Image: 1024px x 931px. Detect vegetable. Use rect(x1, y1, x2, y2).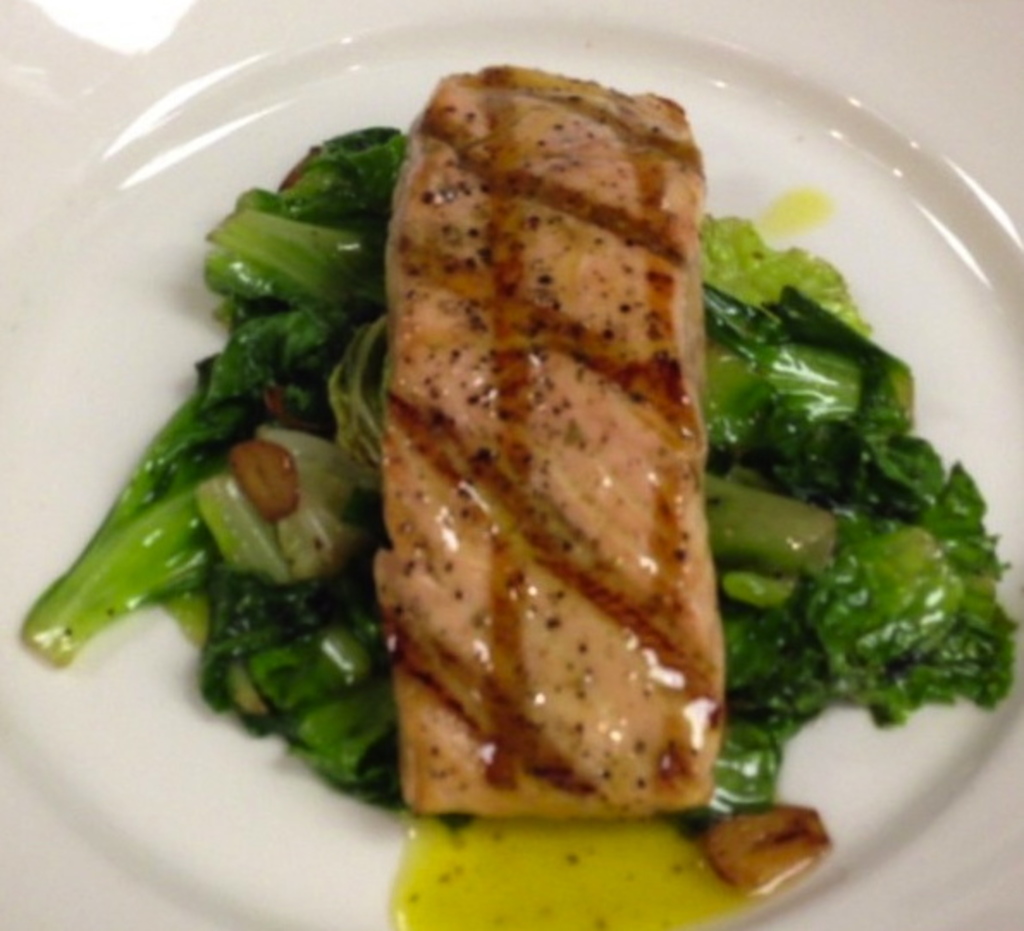
rect(15, 122, 1022, 898).
